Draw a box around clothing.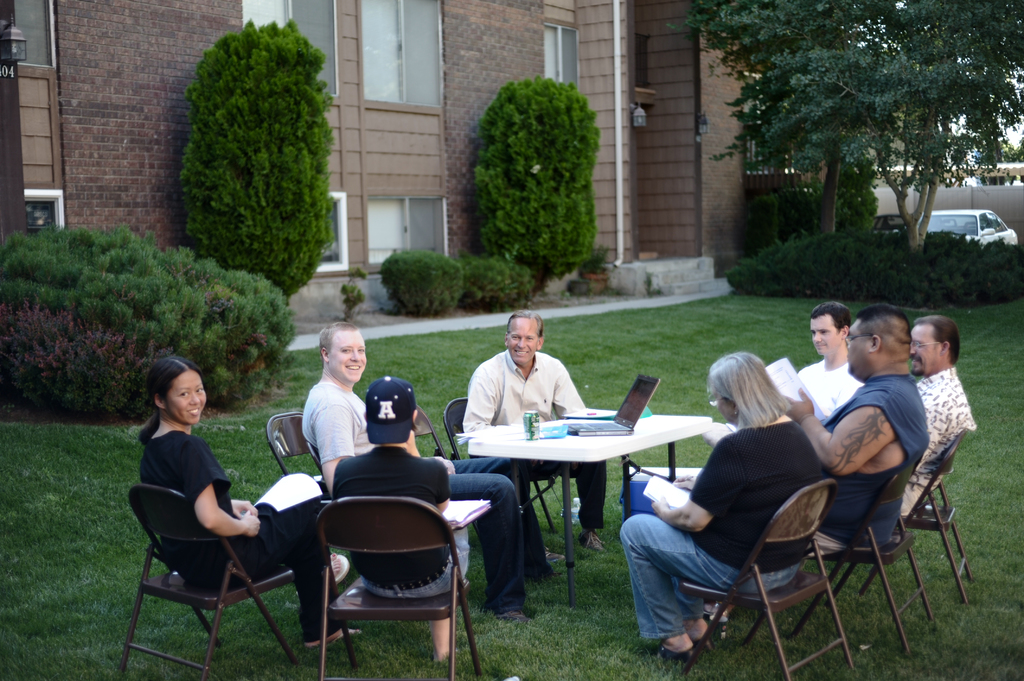
(left=144, top=429, right=241, bottom=575).
